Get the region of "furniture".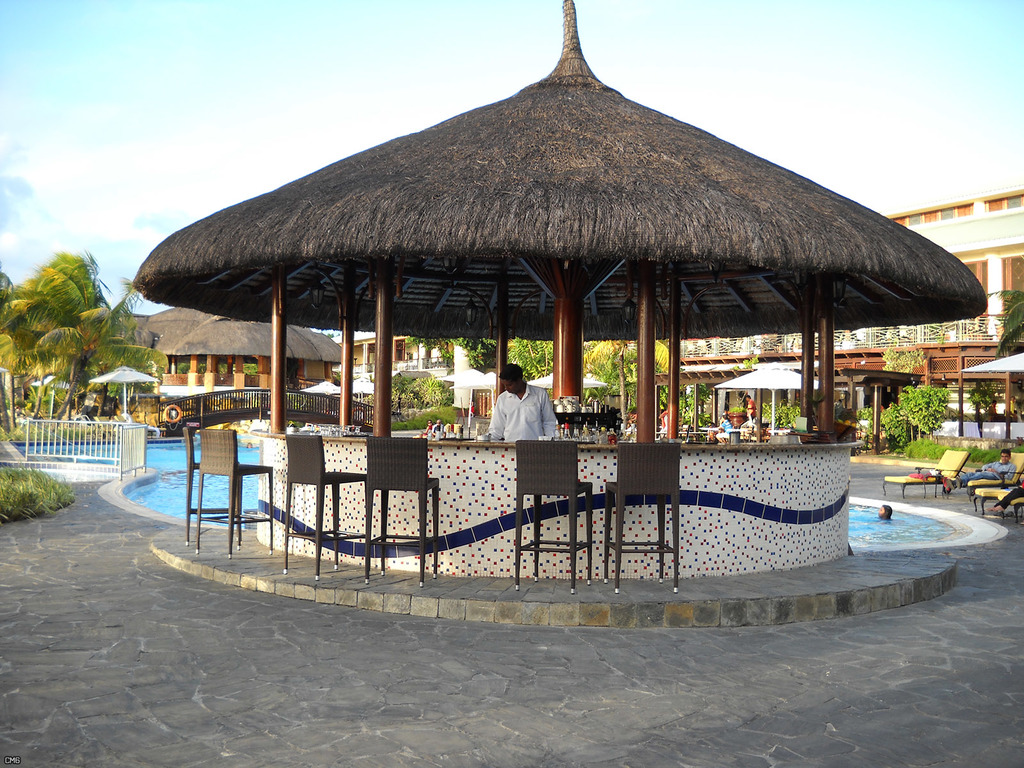
(364,437,439,586).
